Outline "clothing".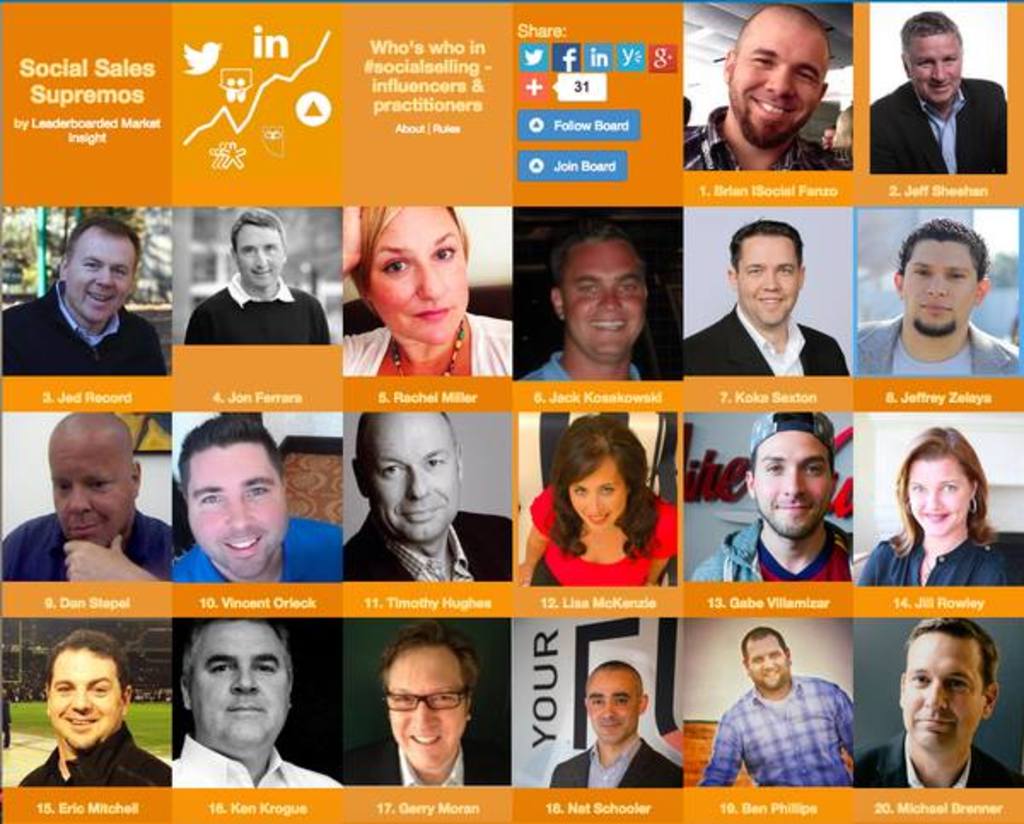
Outline: region(341, 732, 512, 785).
